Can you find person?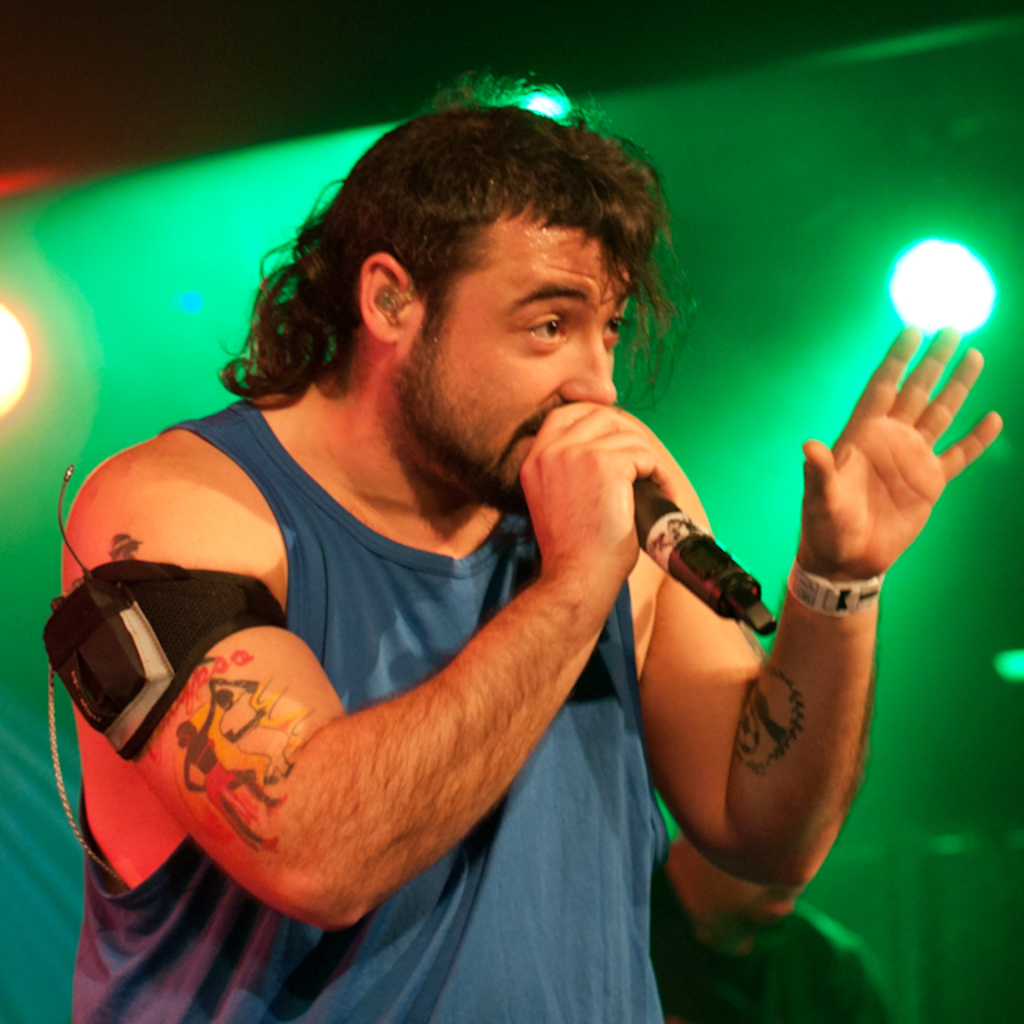
Yes, bounding box: region(14, 99, 878, 1010).
